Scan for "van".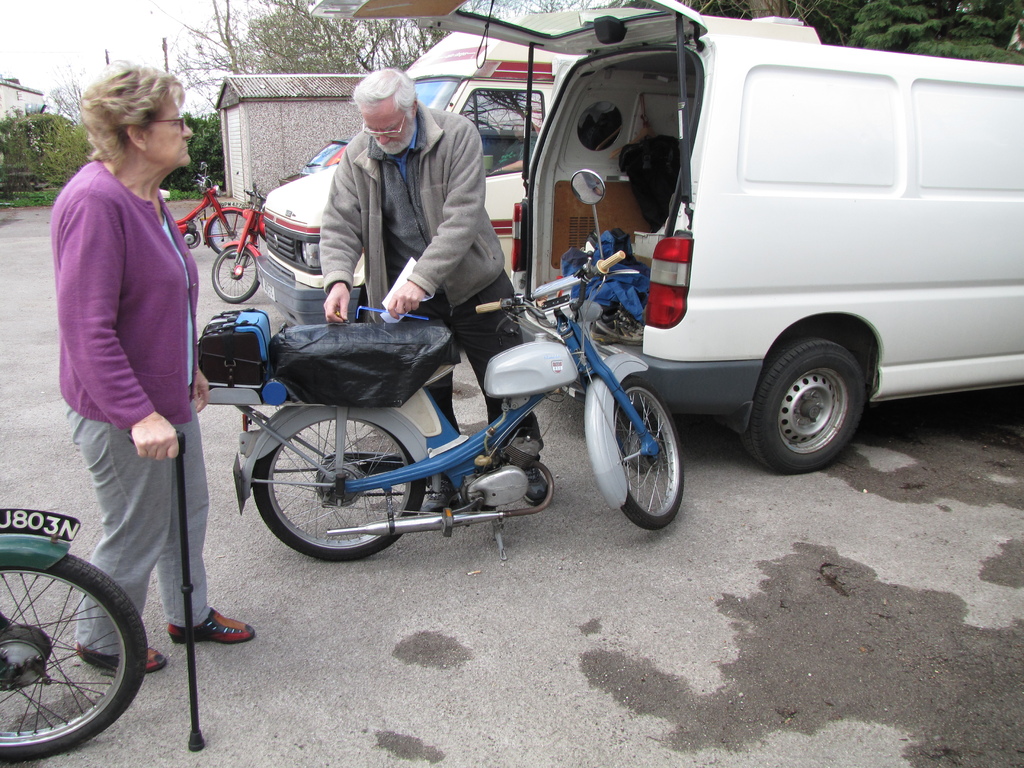
Scan result: [311, 0, 1023, 471].
